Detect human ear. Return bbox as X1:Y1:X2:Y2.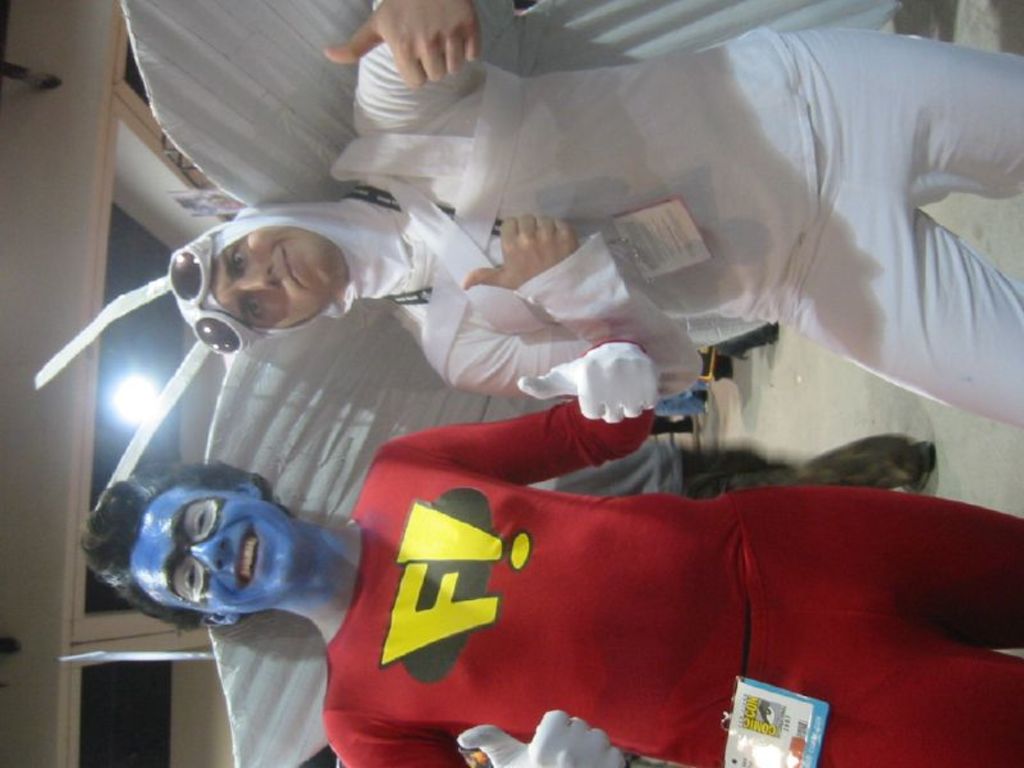
238:479:257:498.
